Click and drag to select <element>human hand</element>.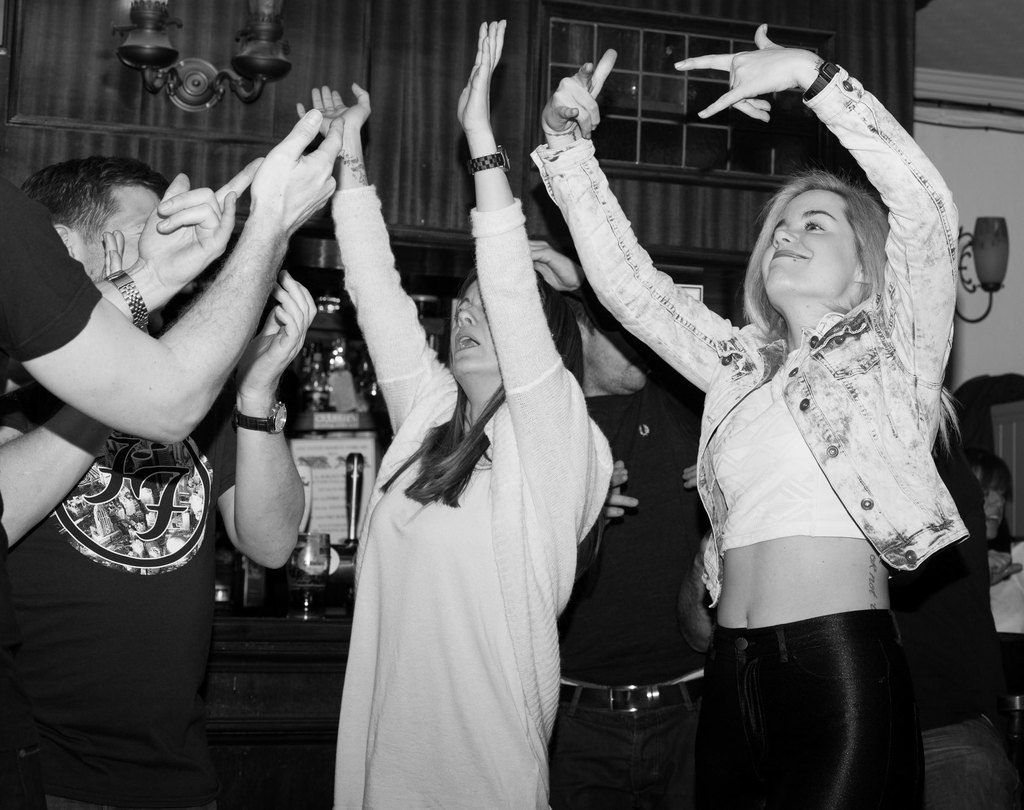
Selection: (134, 156, 269, 296).
